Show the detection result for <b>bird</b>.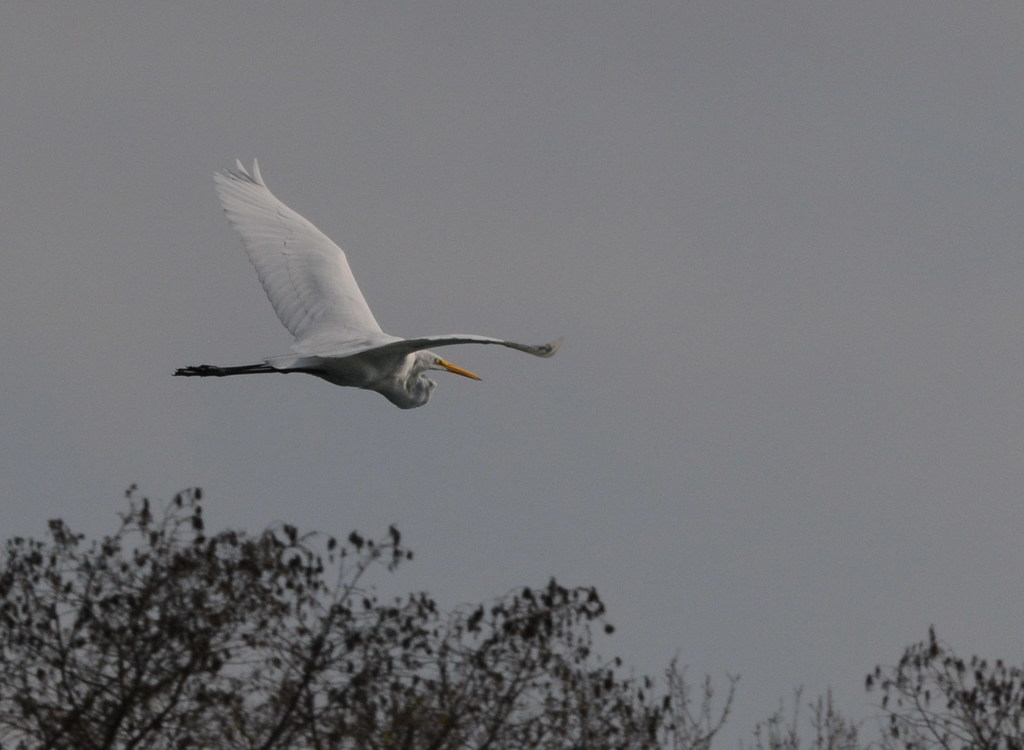
bbox(174, 159, 561, 410).
